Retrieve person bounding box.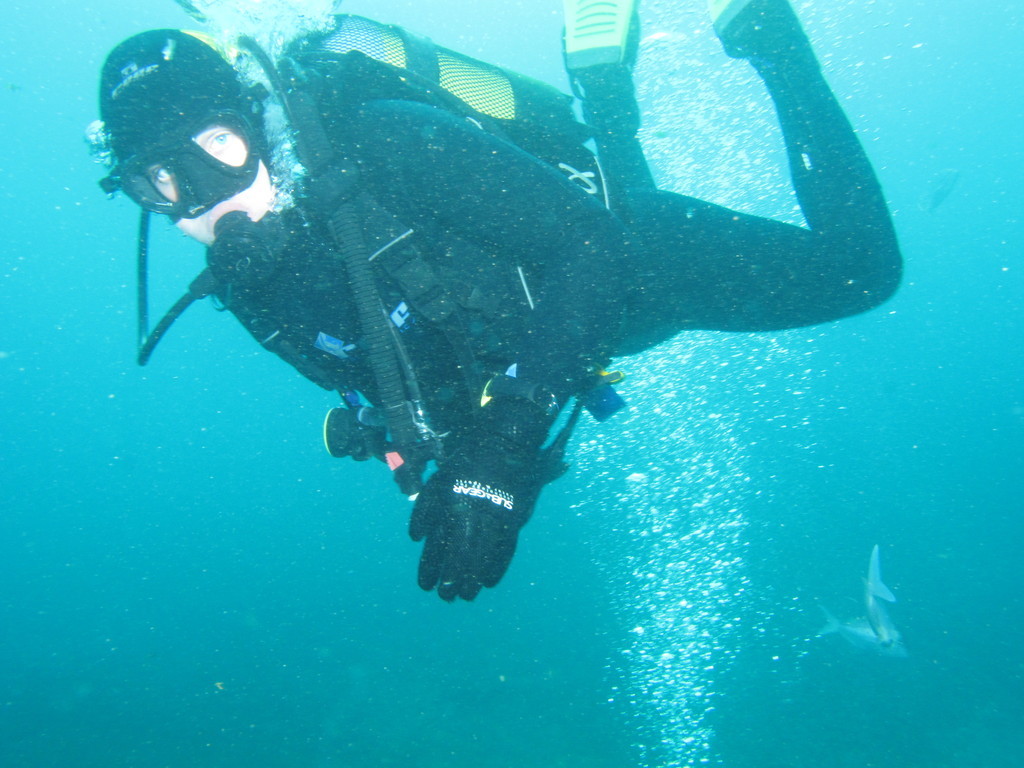
Bounding box: bbox(82, 0, 907, 602).
